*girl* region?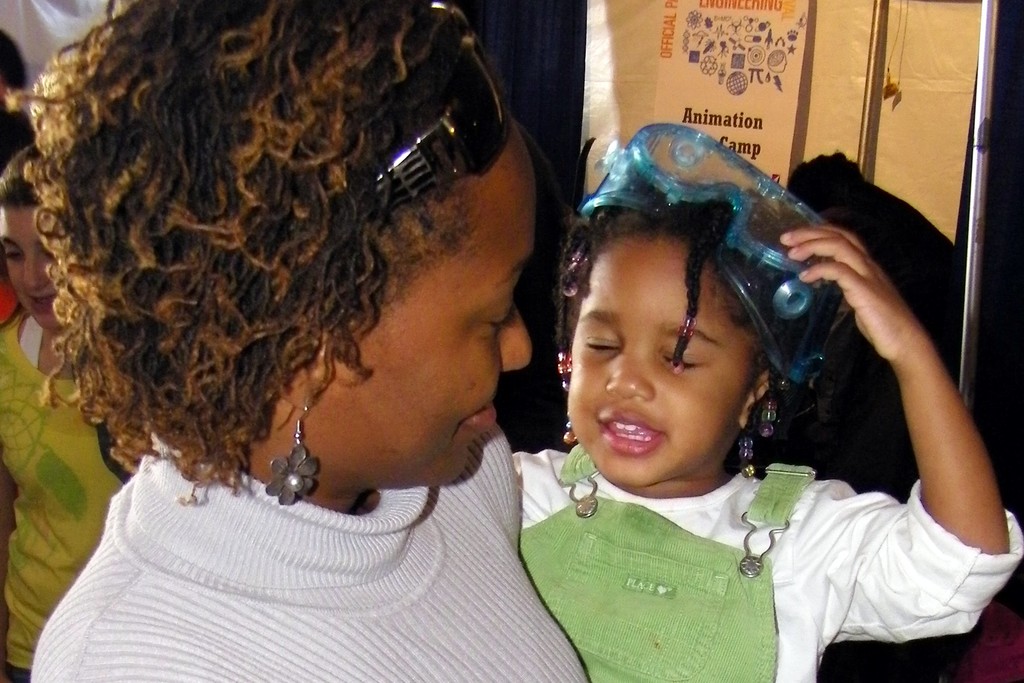
bbox=[517, 126, 1023, 682]
